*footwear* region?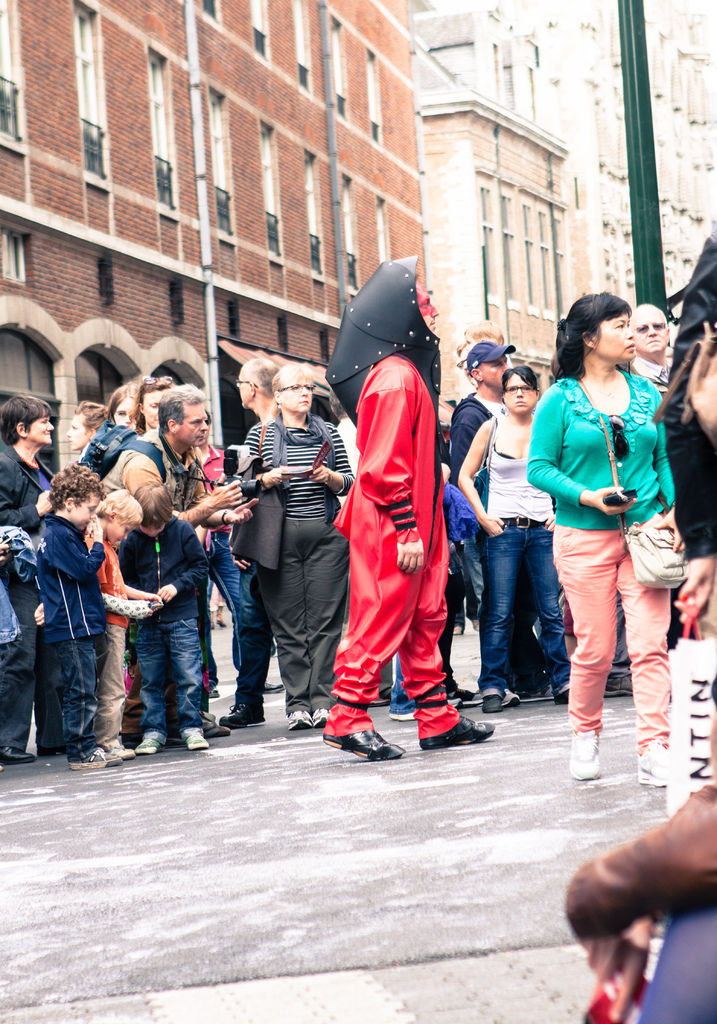
<region>134, 737, 164, 756</region>
